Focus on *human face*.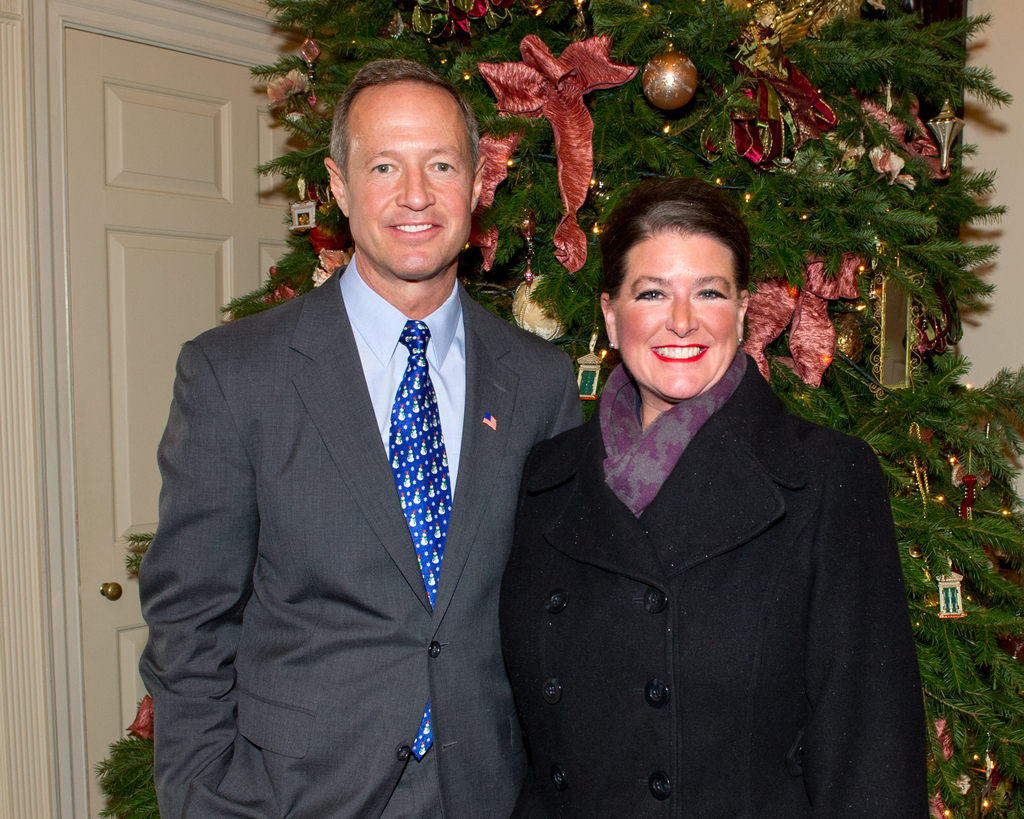
Focused at bbox=[347, 84, 470, 275].
